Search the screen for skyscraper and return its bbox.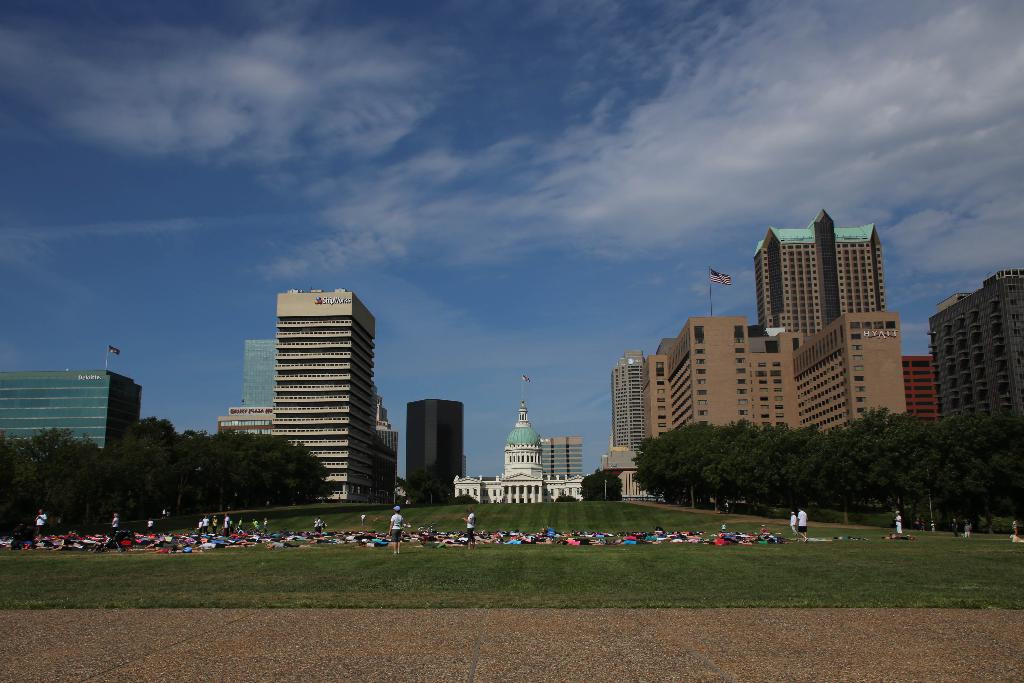
Found: <box>636,311,906,440</box>.
